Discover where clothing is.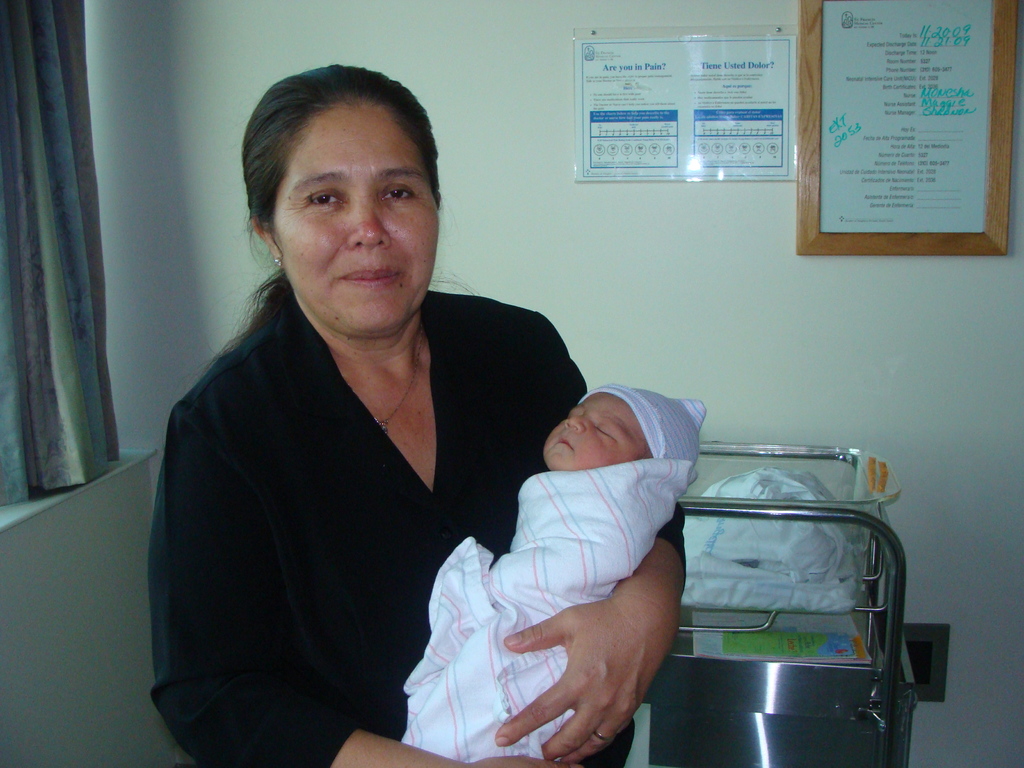
Discovered at rect(146, 281, 701, 767).
